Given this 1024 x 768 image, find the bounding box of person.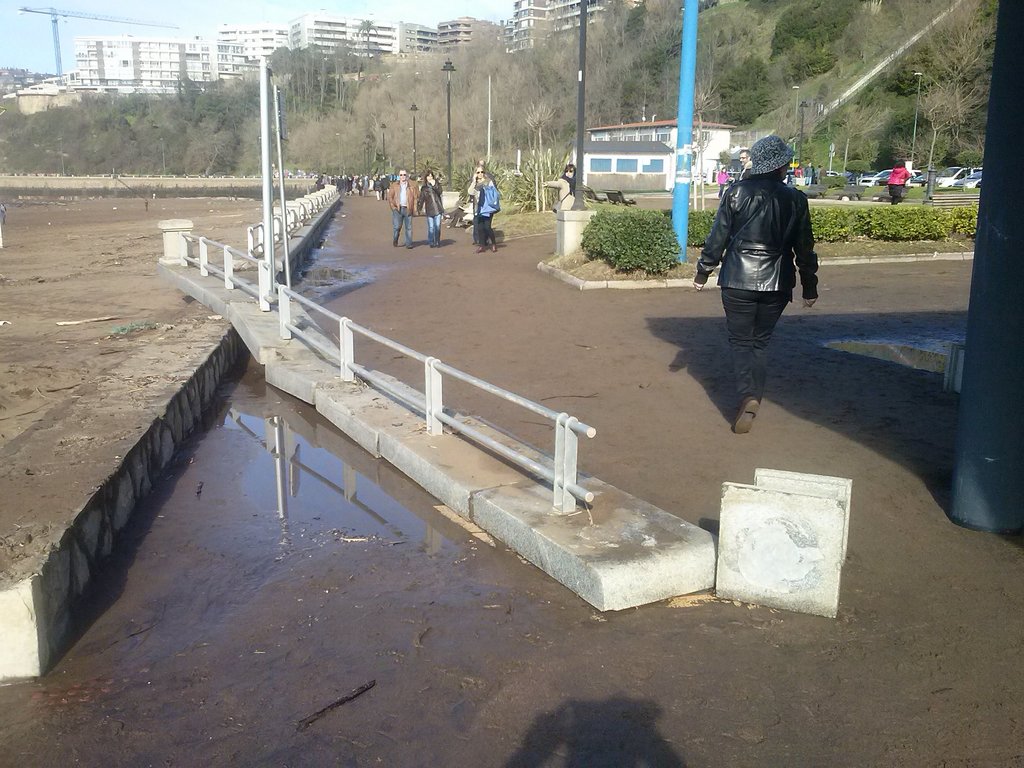
417, 170, 446, 250.
